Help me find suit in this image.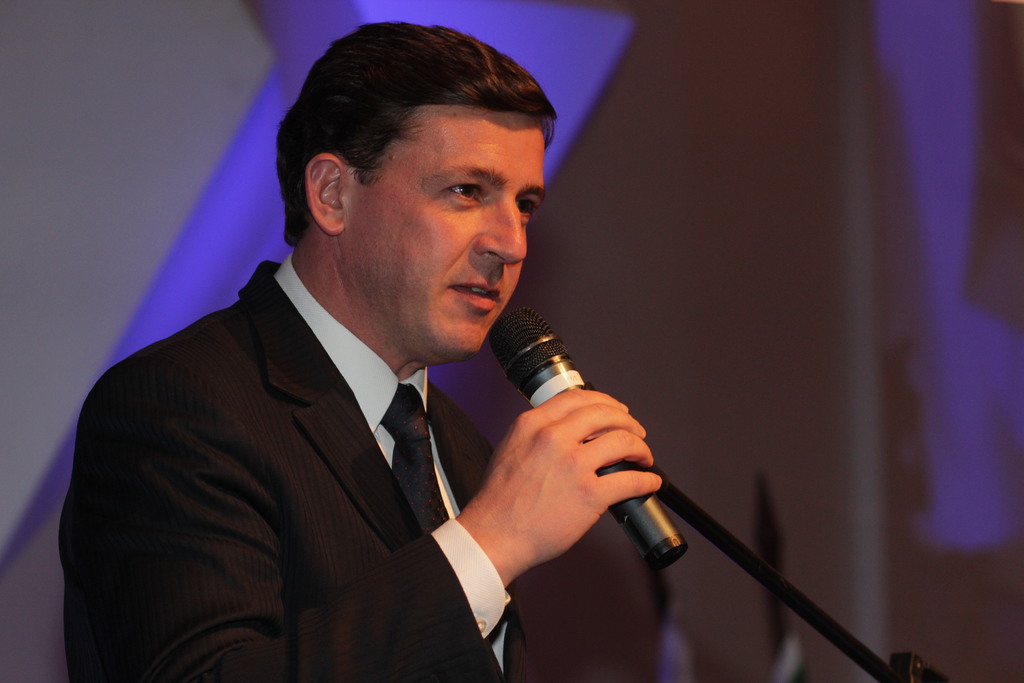
Found it: (100,135,694,682).
